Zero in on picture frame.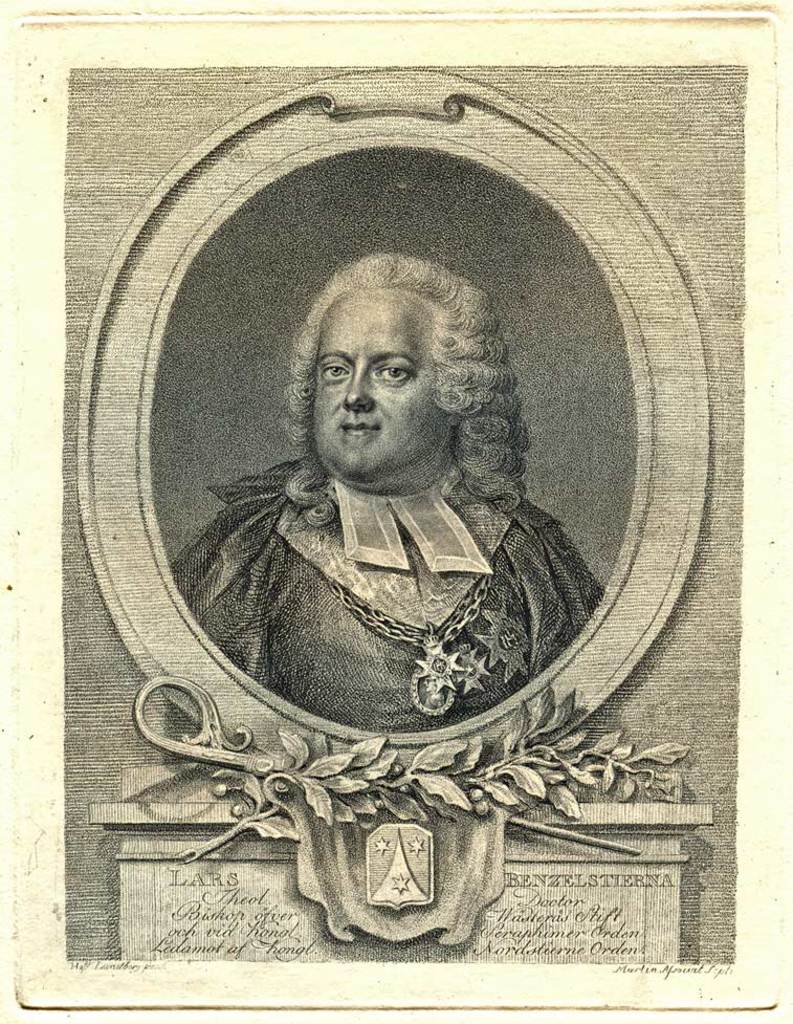
Zeroed in: [x1=74, y1=60, x2=708, y2=767].
